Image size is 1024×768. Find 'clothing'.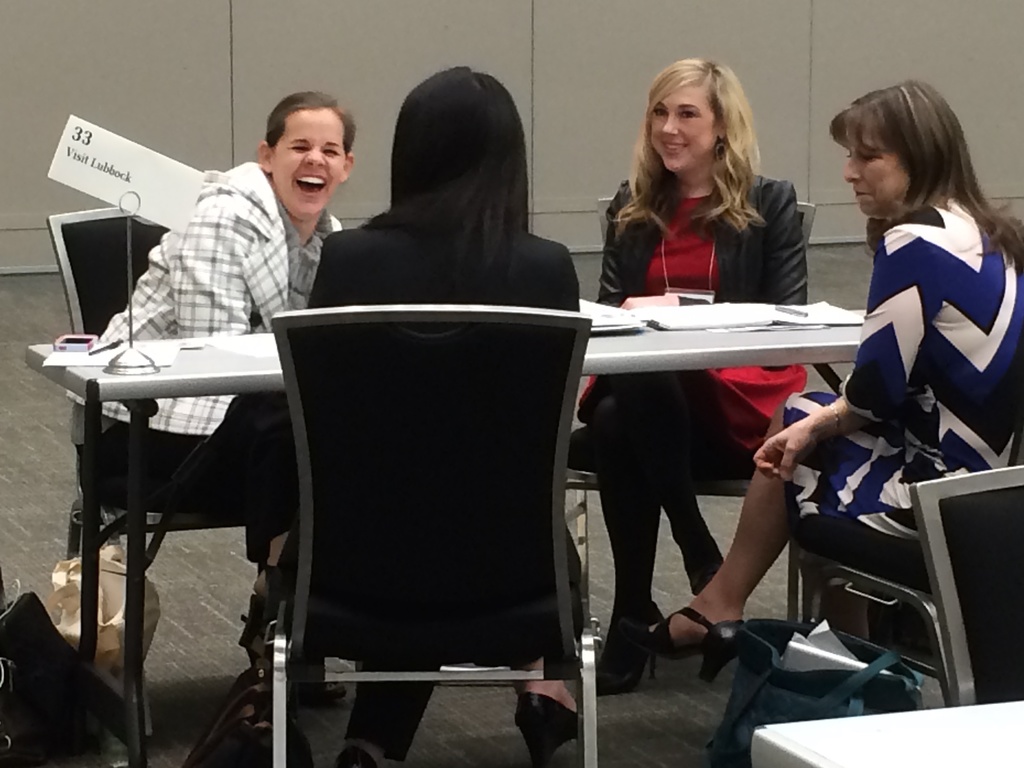
region(581, 164, 796, 633).
